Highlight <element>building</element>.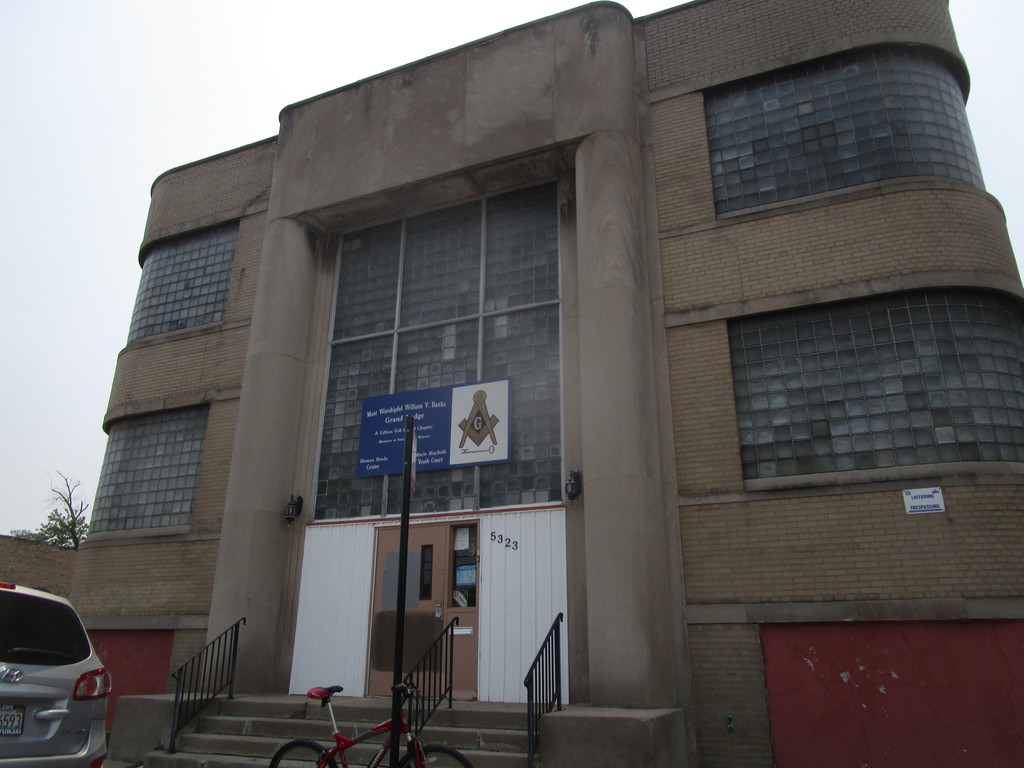
Highlighted region: select_region(70, 0, 1023, 767).
